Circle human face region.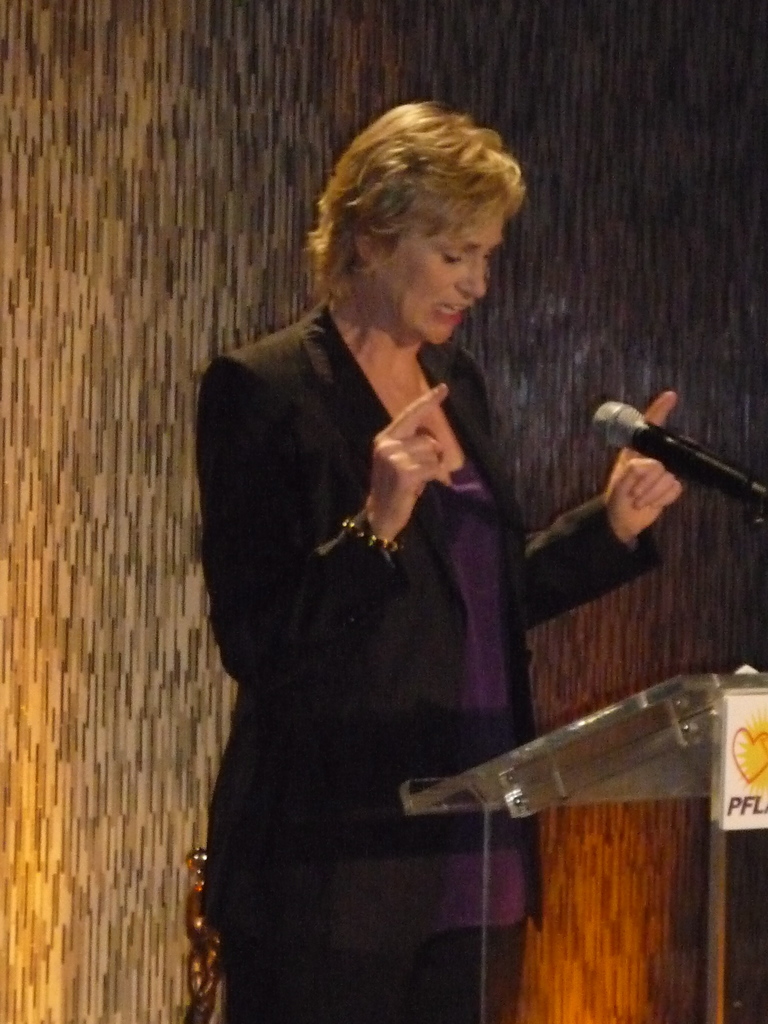
Region: (370, 196, 506, 349).
